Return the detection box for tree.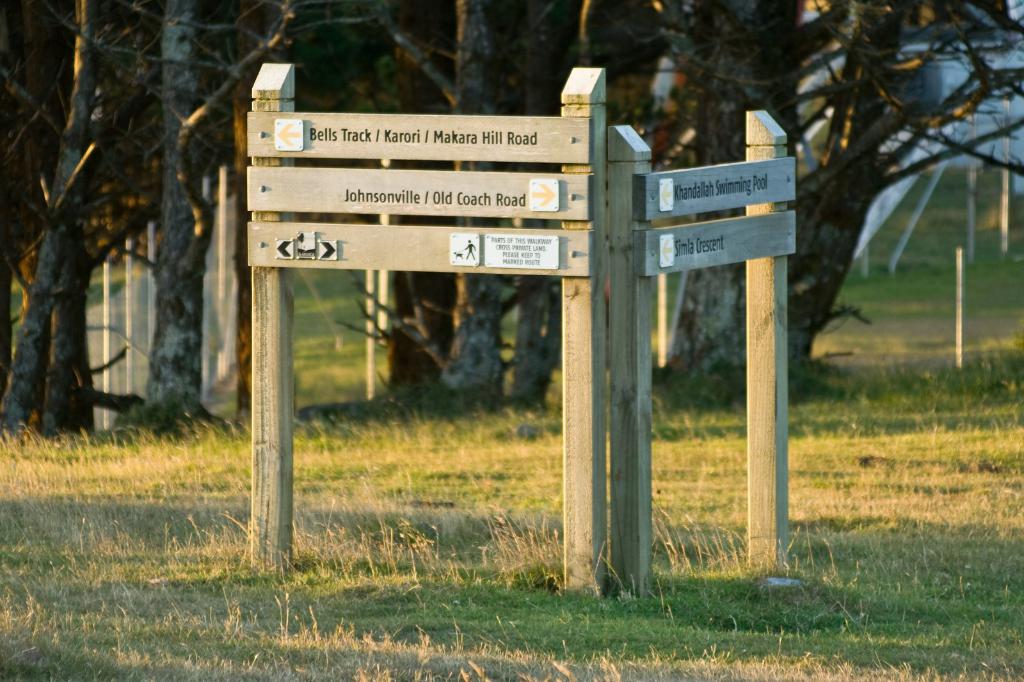
rect(313, 0, 591, 411).
